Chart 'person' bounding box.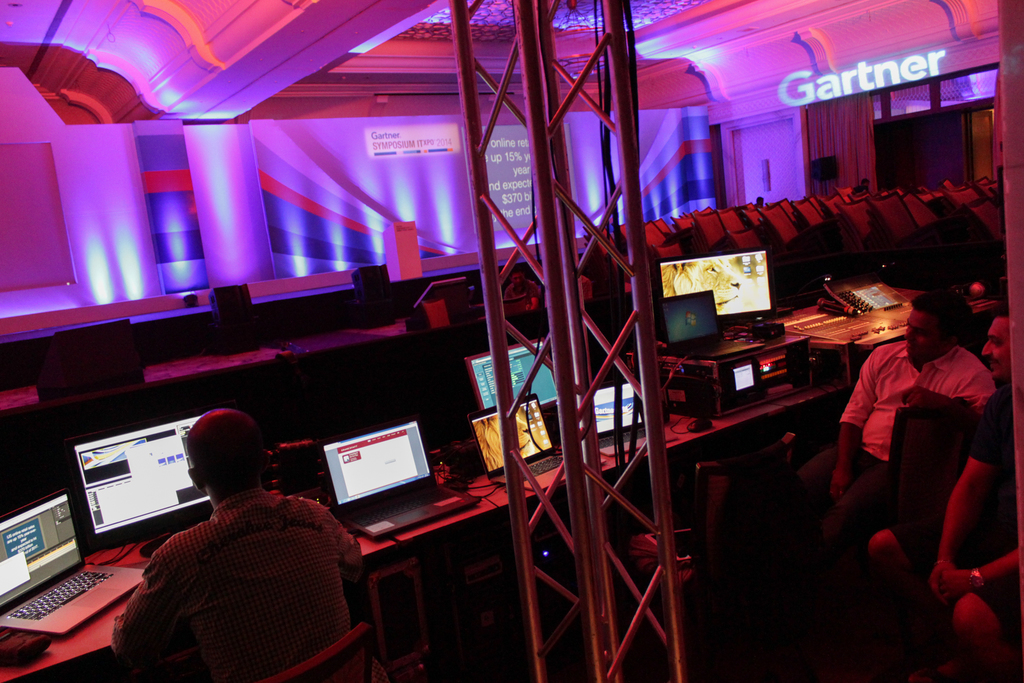
Charted: x1=783 y1=287 x2=998 y2=566.
